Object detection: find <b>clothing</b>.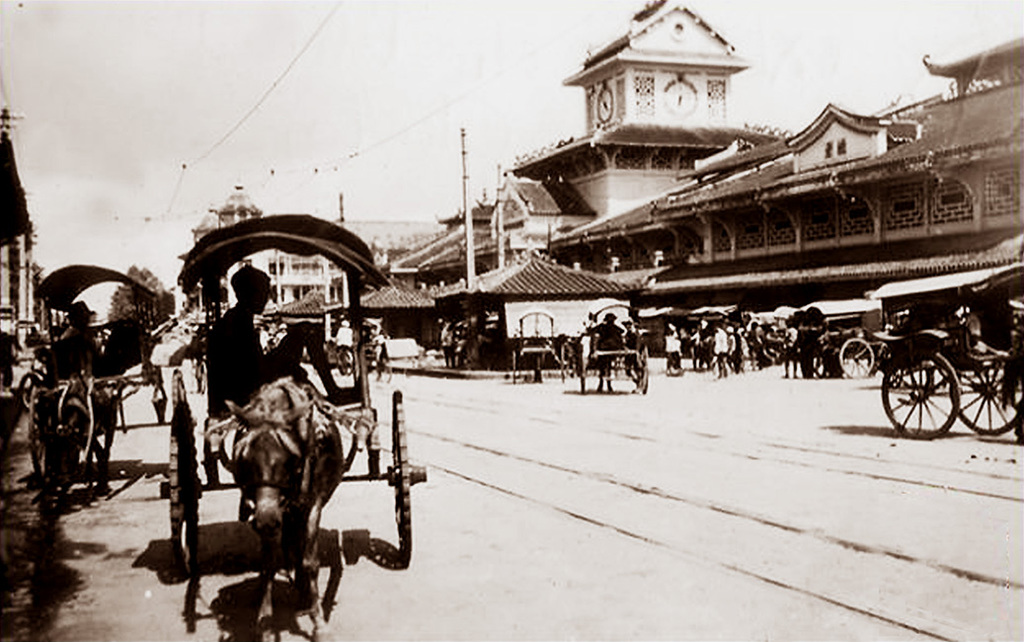
box=[254, 324, 274, 355].
